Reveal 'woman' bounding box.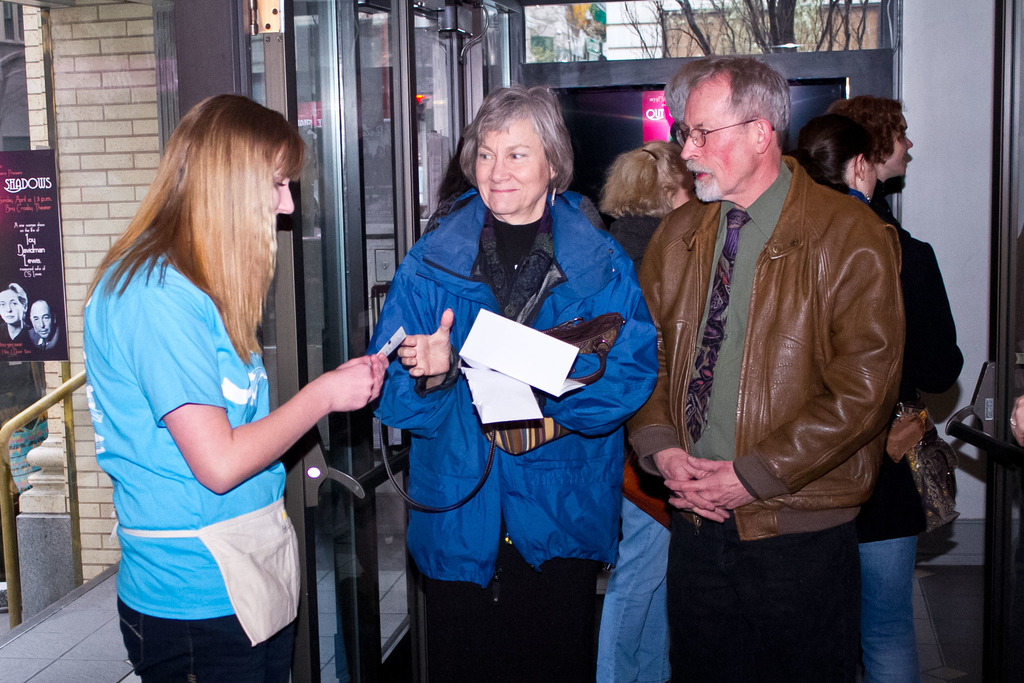
Revealed: 87/75/316/682.
